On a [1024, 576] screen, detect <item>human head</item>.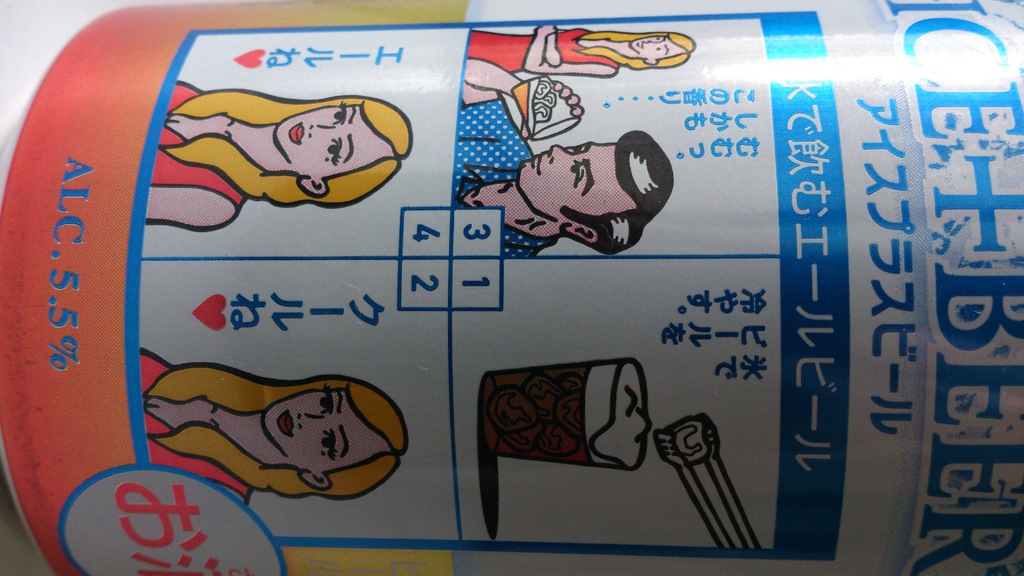
<box>493,125,662,231</box>.
